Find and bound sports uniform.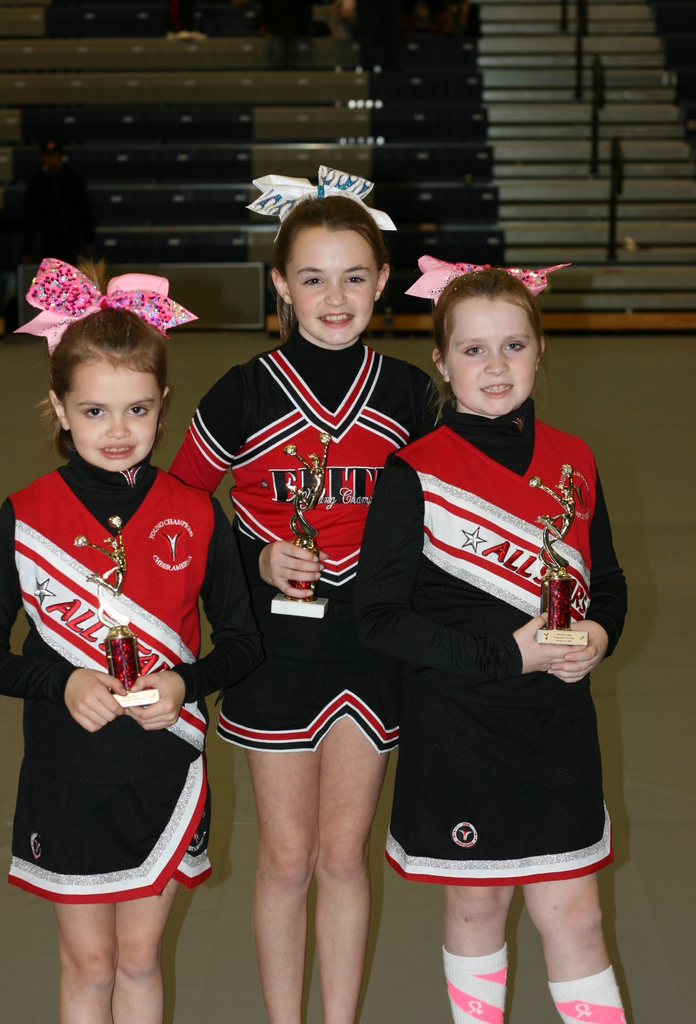
Bound: (0, 452, 261, 903).
